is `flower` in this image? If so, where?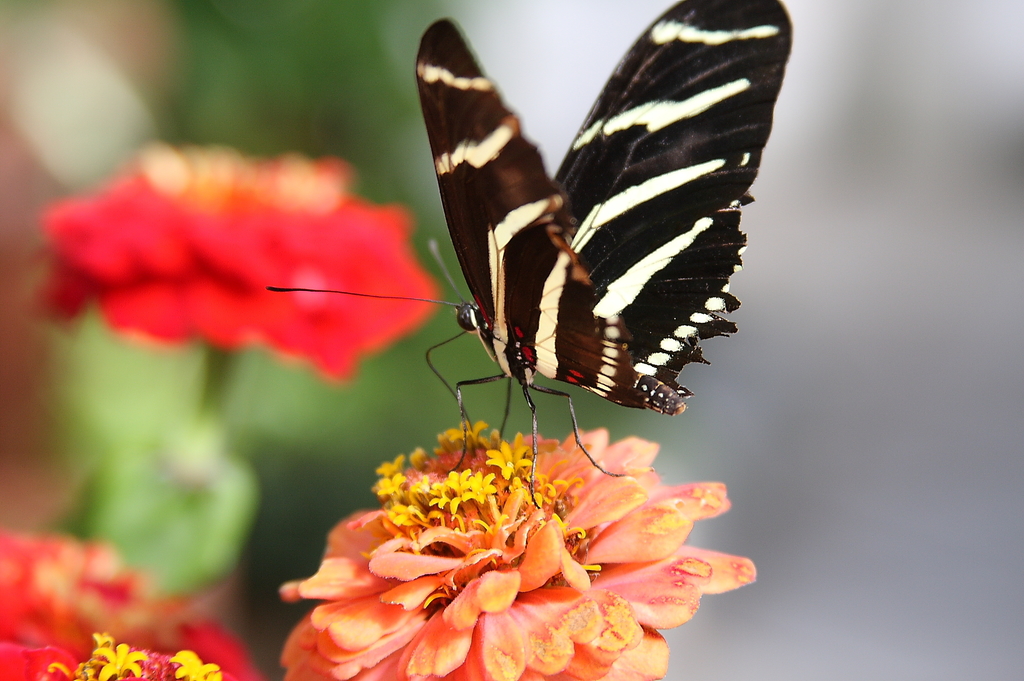
Yes, at rect(0, 530, 264, 680).
